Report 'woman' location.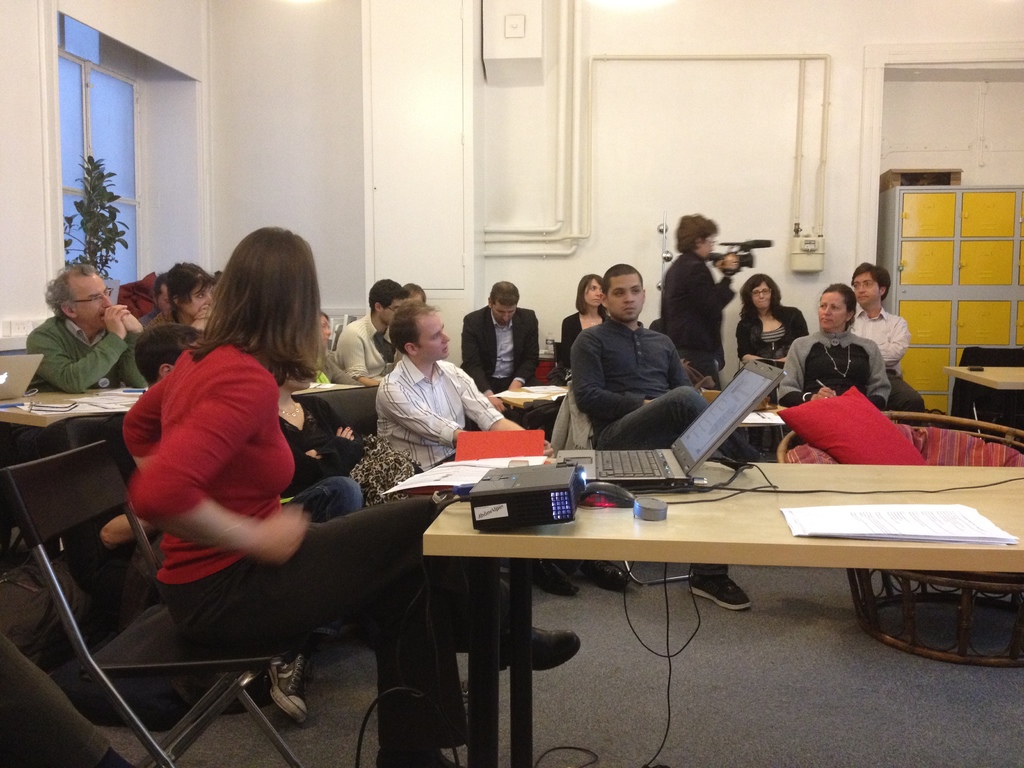
Report: (776,283,892,449).
